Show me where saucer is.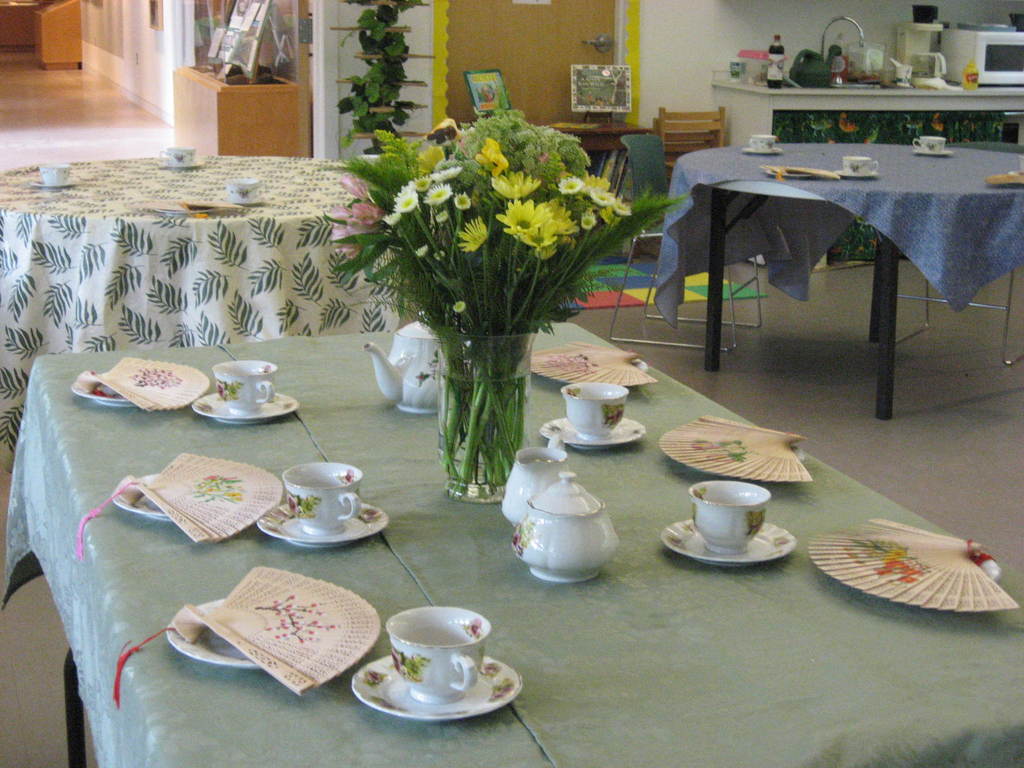
saucer is at pyautogui.locateOnScreen(910, 148, 955, 159).
